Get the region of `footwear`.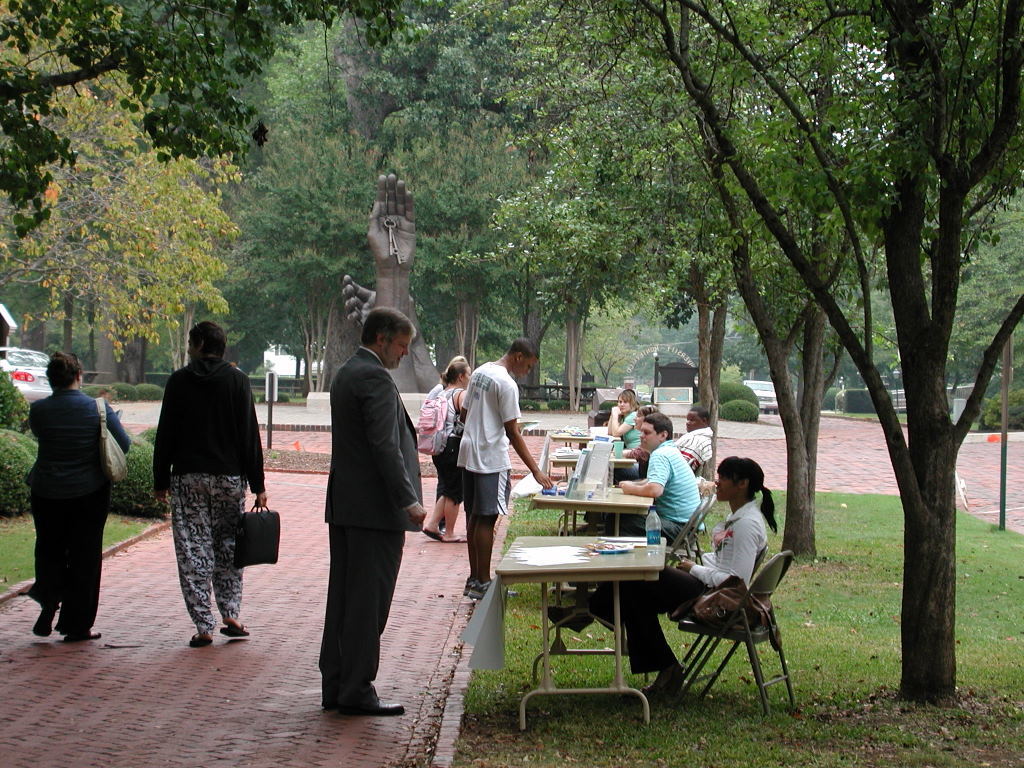
detection(427, 529, 441, 537).
